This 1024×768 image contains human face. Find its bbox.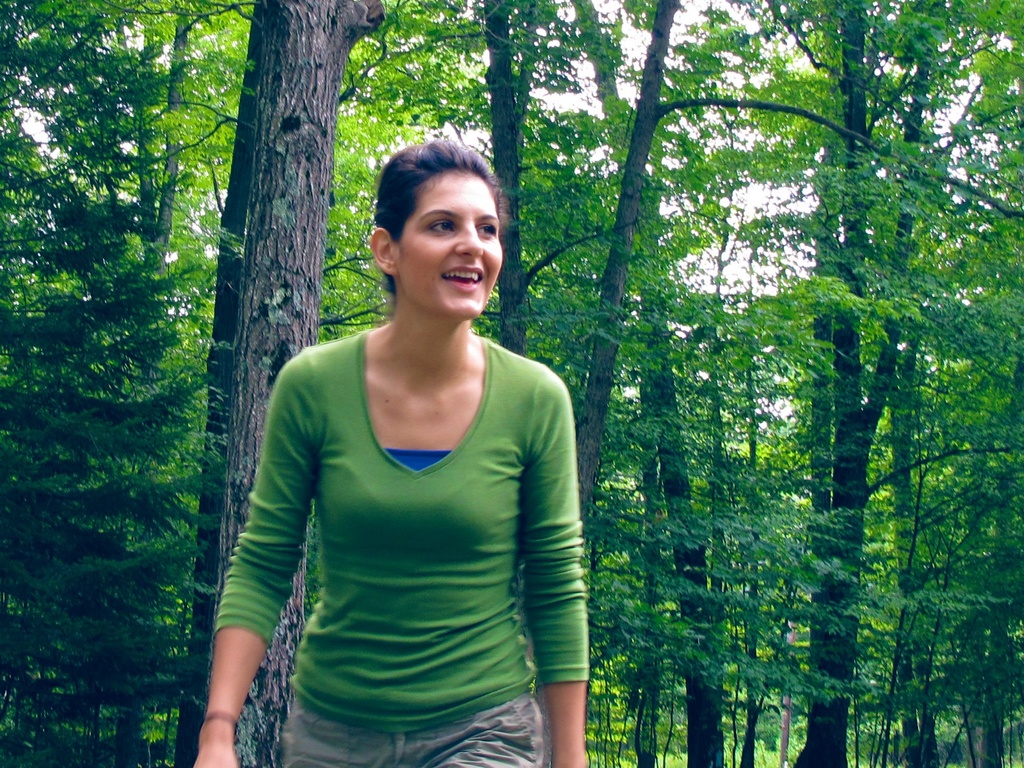
region(397, 162, 514, 321).
